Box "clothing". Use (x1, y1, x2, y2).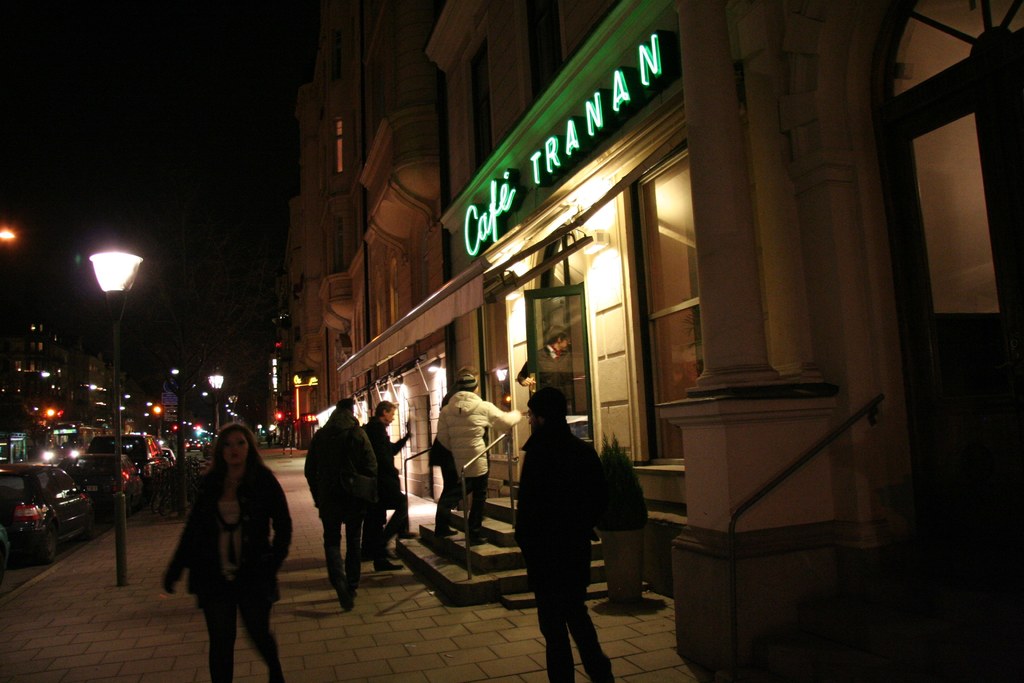
(361, 418, 412, 568).
